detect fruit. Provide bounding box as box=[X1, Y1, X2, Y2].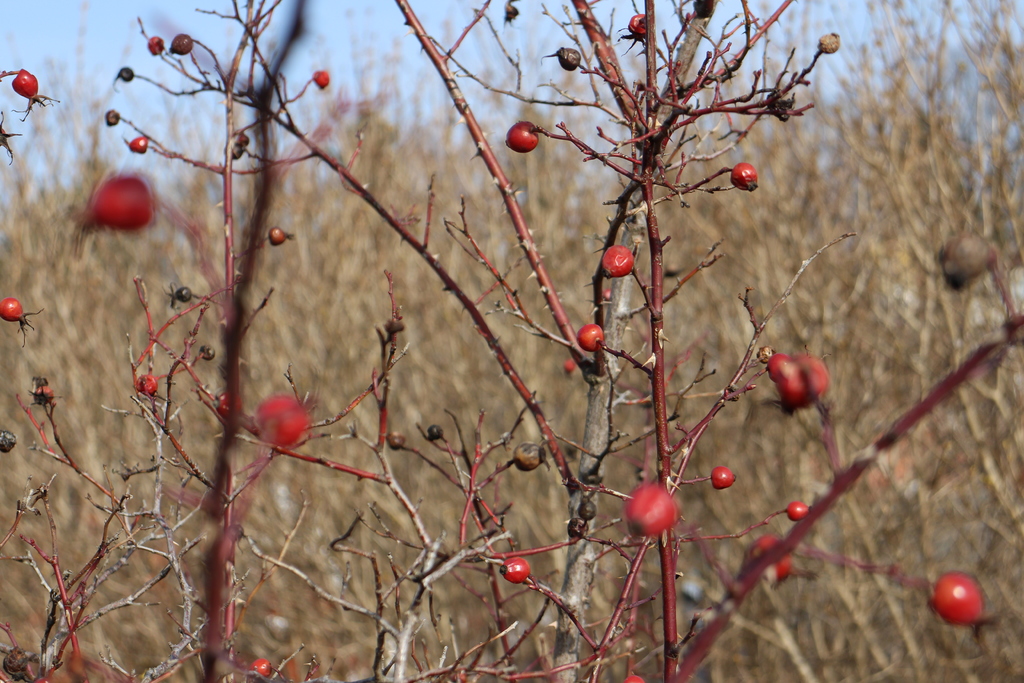
box=[754, 531, 776, 556].
